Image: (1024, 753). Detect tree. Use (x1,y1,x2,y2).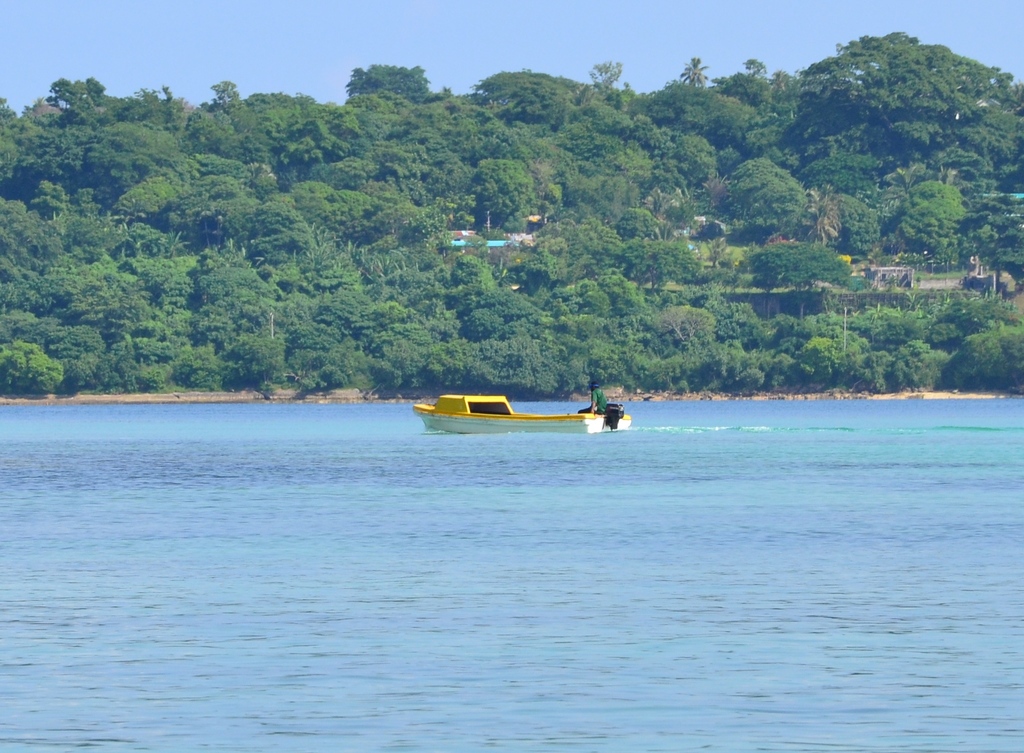
(0,100,57,385).
